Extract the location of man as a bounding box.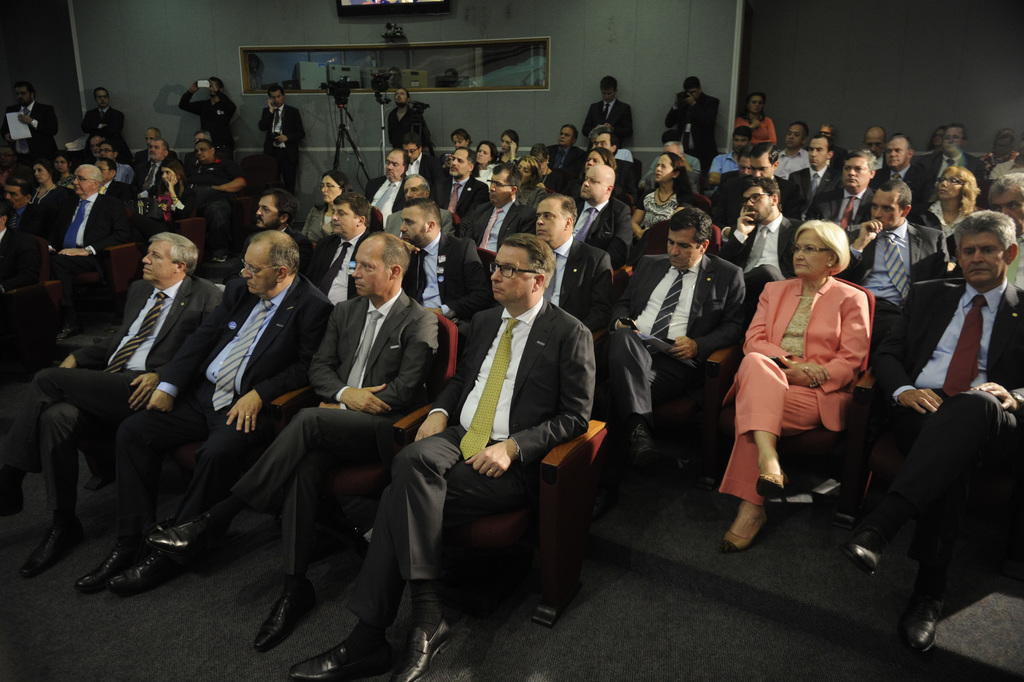
detection(74, 227, 332, 585).
